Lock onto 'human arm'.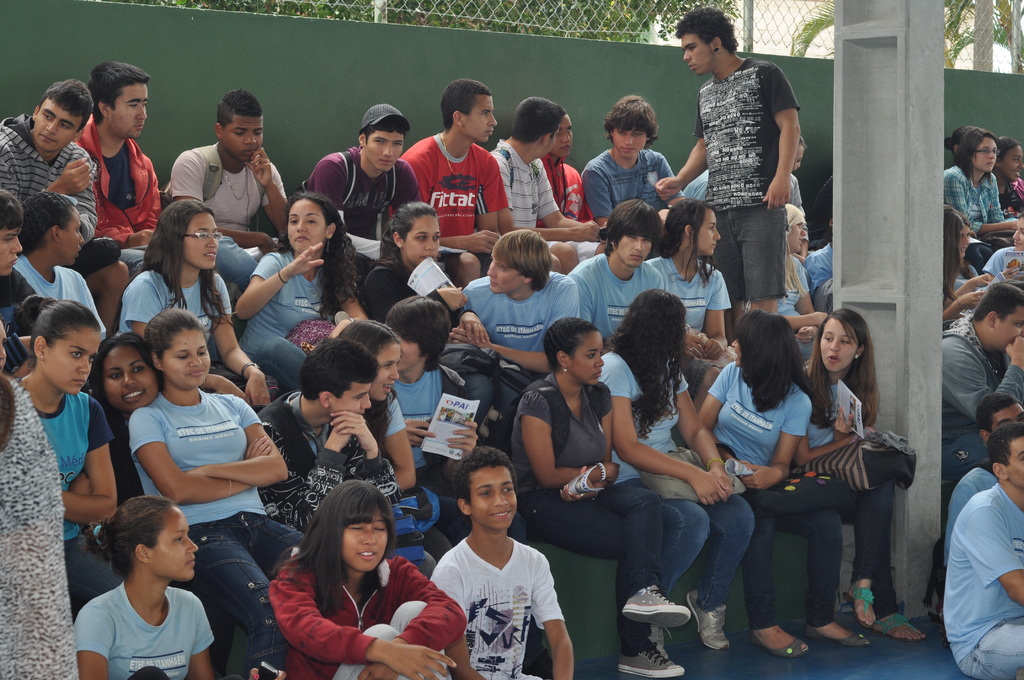
Locked: <box>76,150,100,243</box>.
